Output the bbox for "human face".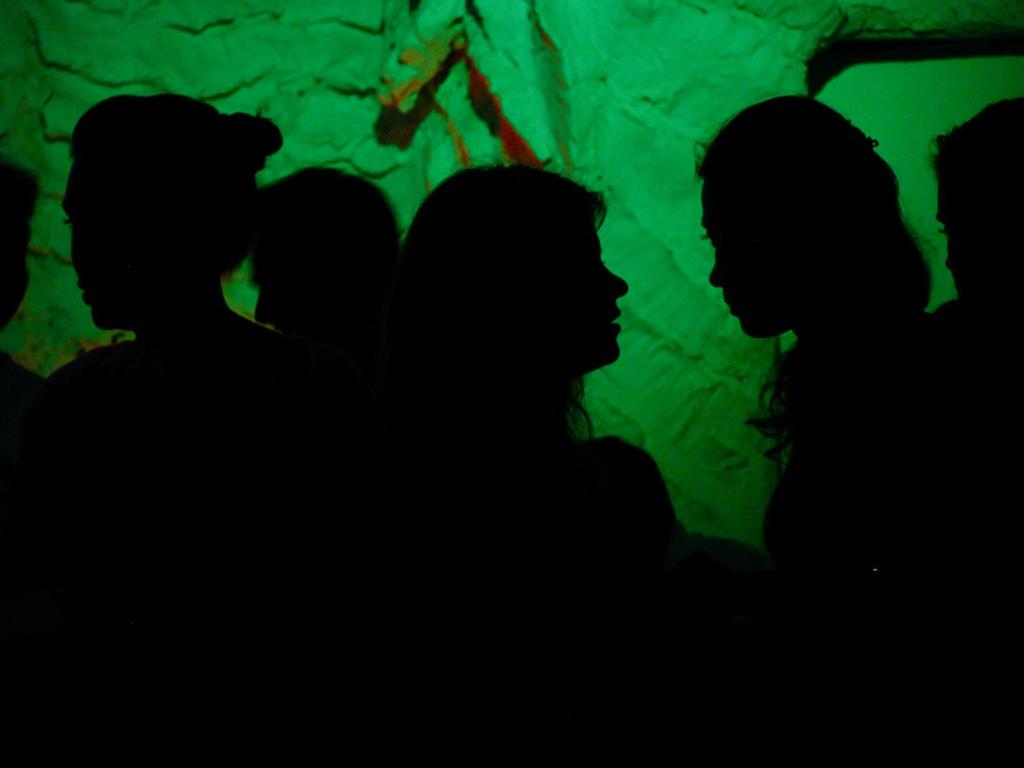
[707,186,764,337].
